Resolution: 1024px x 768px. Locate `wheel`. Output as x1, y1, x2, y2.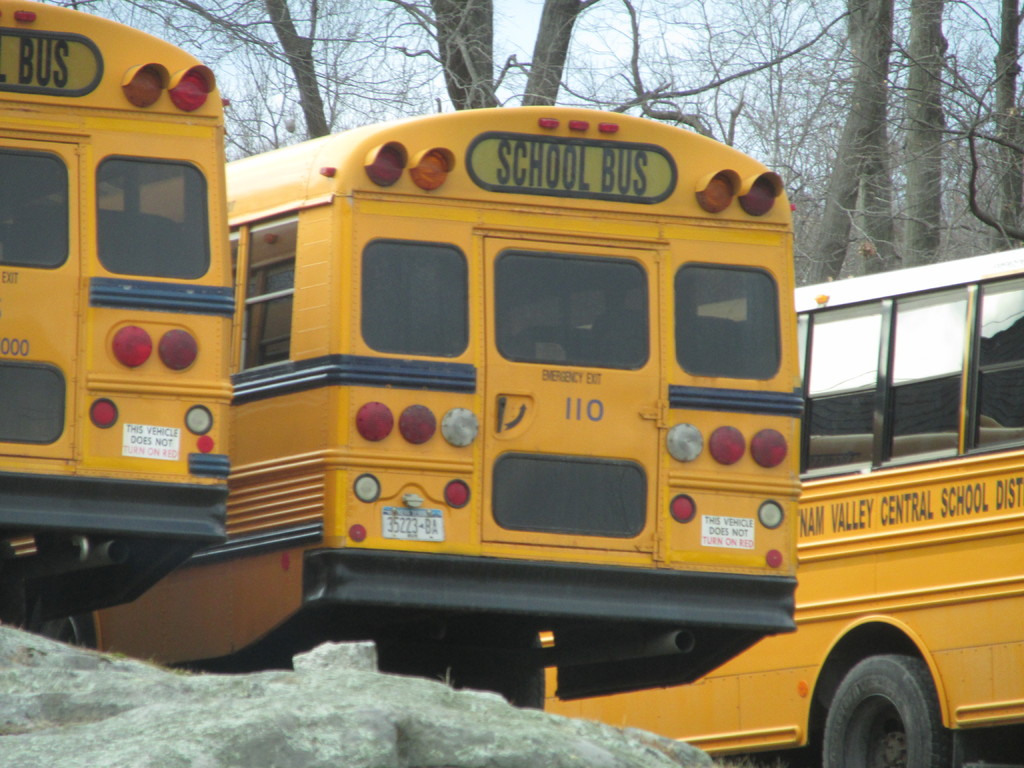
375, 637, 555, 712.
